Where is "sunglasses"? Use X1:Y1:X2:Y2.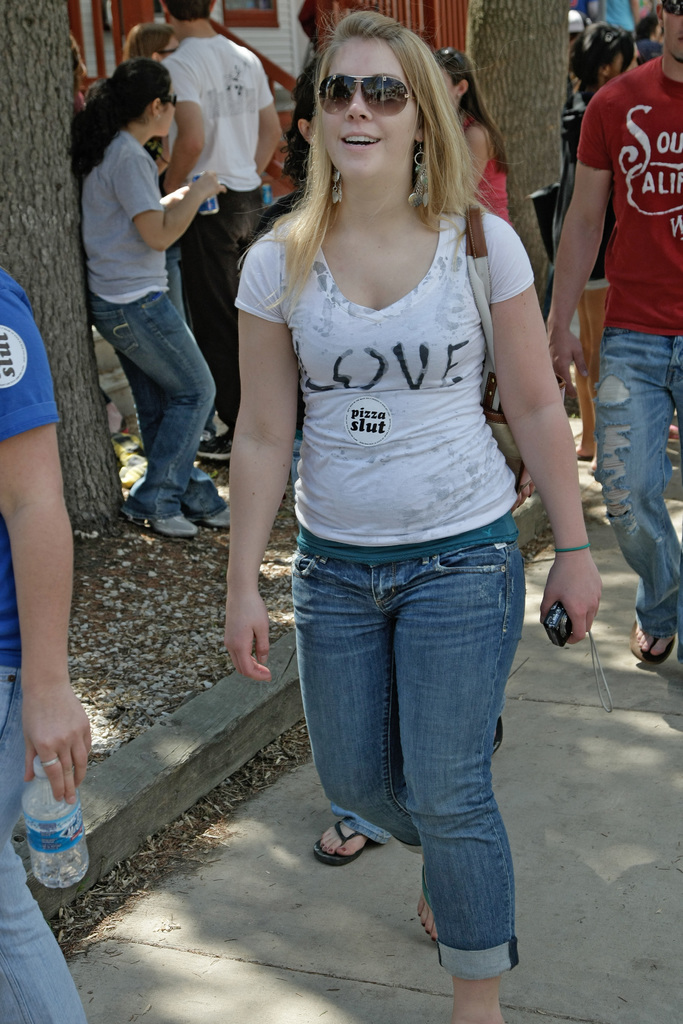
441:47:467:73.
